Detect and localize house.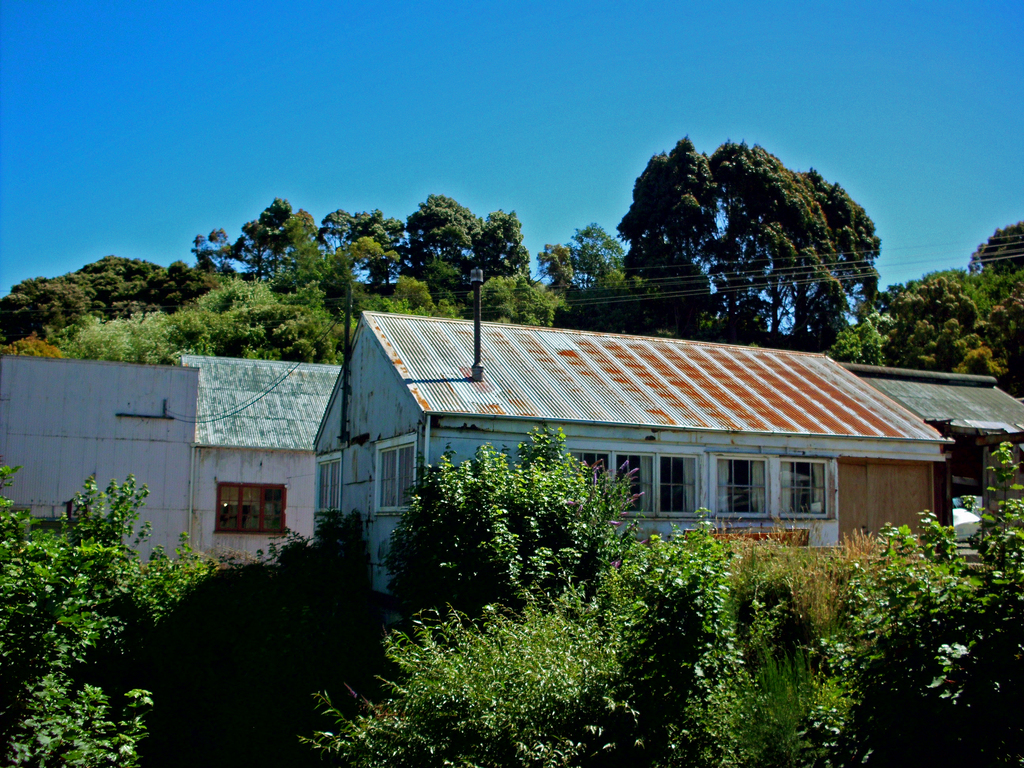
Localized at {"x1": 307, "y1": 300, "x2": 1020, "y2": 669}.
